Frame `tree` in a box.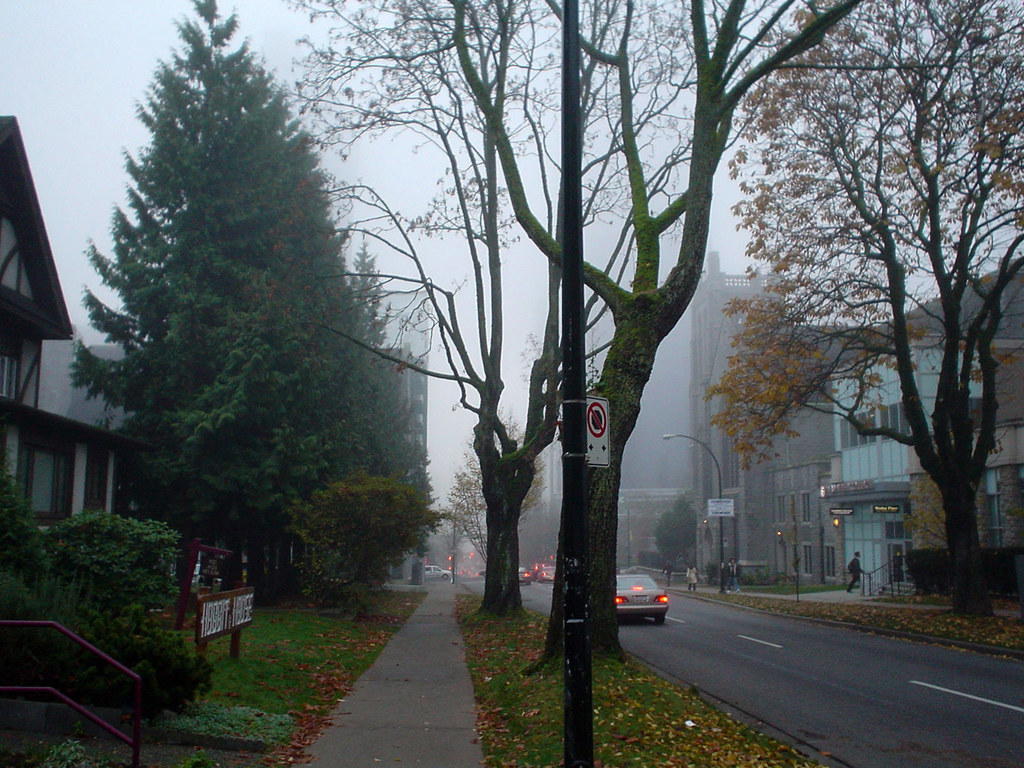
<bbox>700, 0, 1023, 616</bbox>.
